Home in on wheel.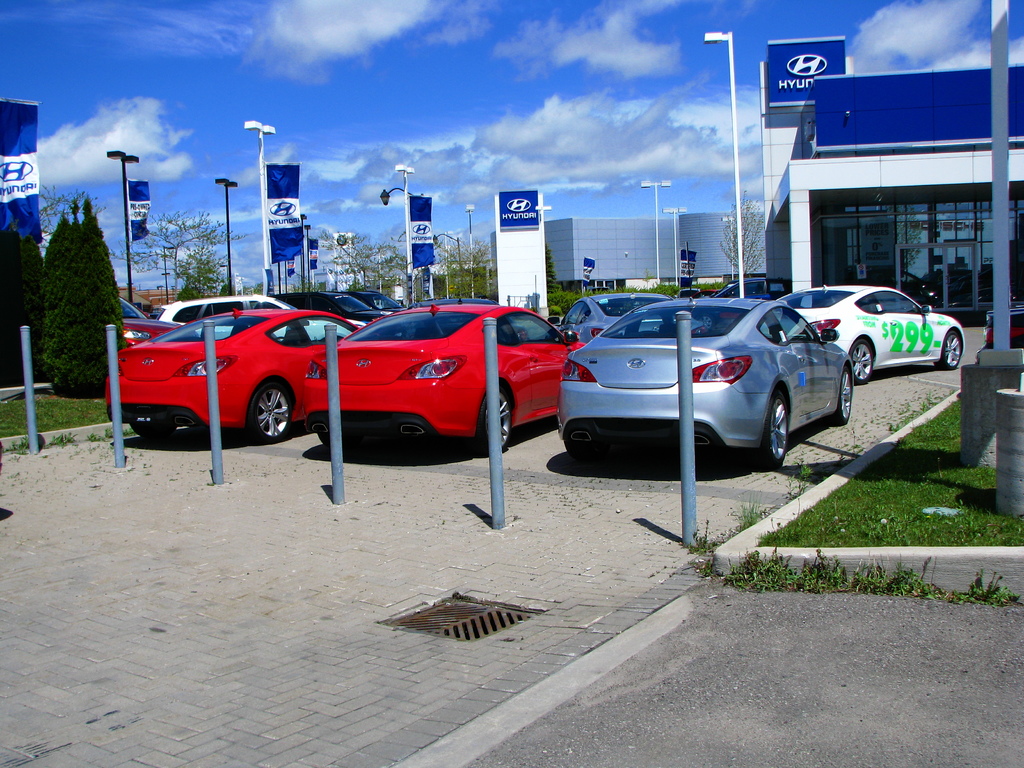
Homed in at (left=941, top=328, right=964, bottom=369).
